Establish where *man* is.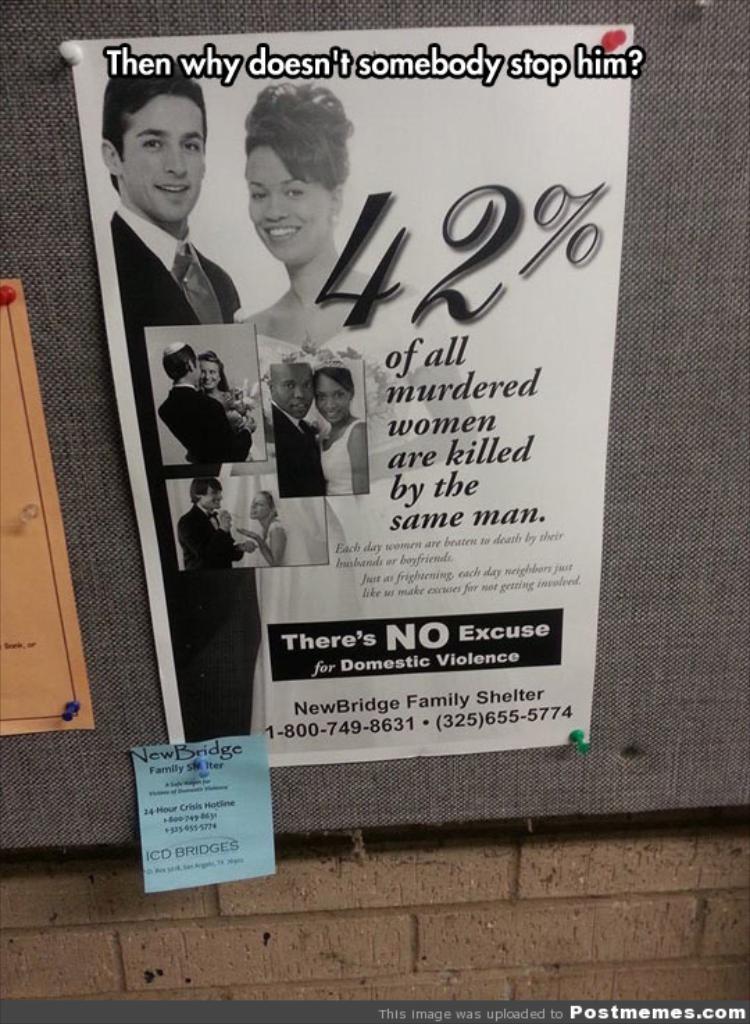
Established at pyautogui.locateOnScreen(176, 475, 256, 577).
